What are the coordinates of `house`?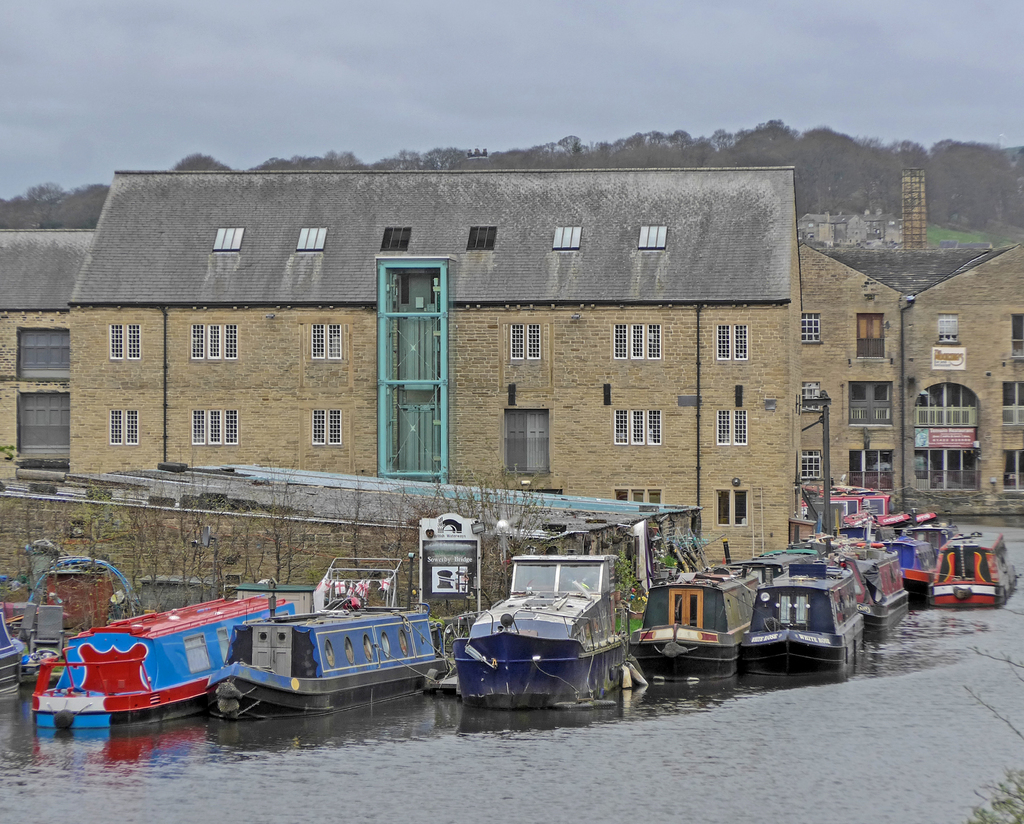
box(796, 241, 1023, 524).
